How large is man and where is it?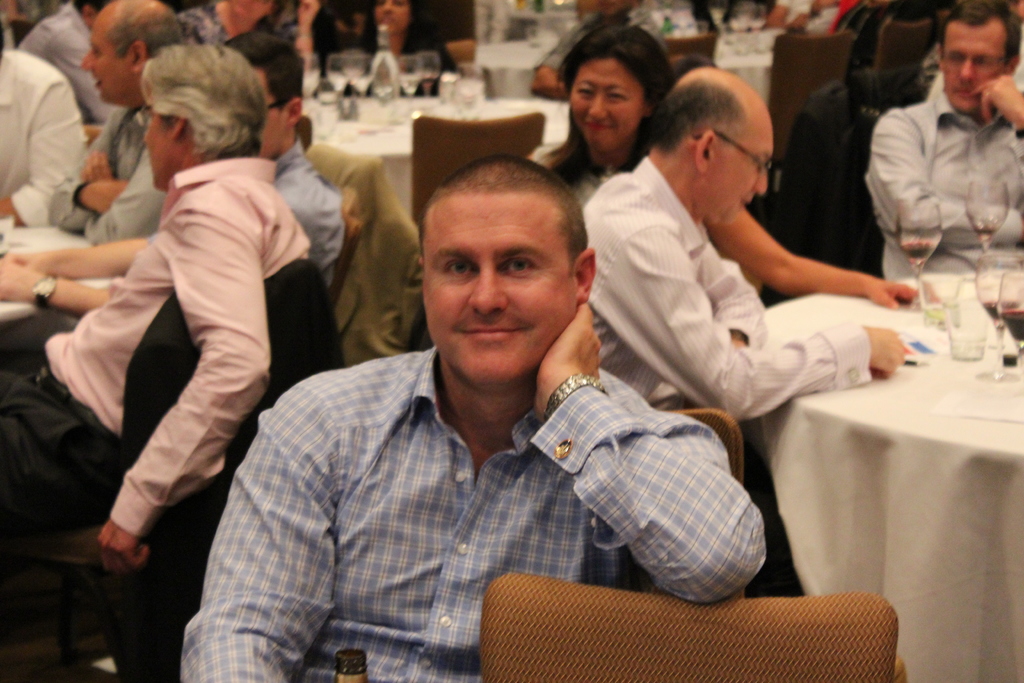
Bounding box: (x1=860, y1=0, x2=1023, y2=283).
